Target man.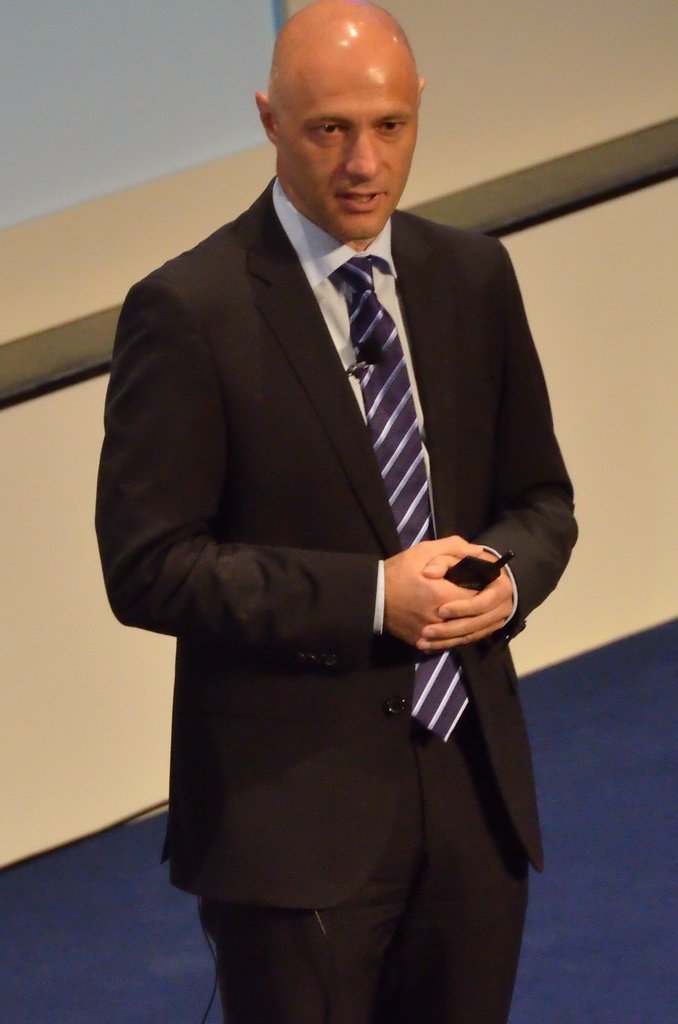
Target region: Rect(82, 0, 586, 1023).
